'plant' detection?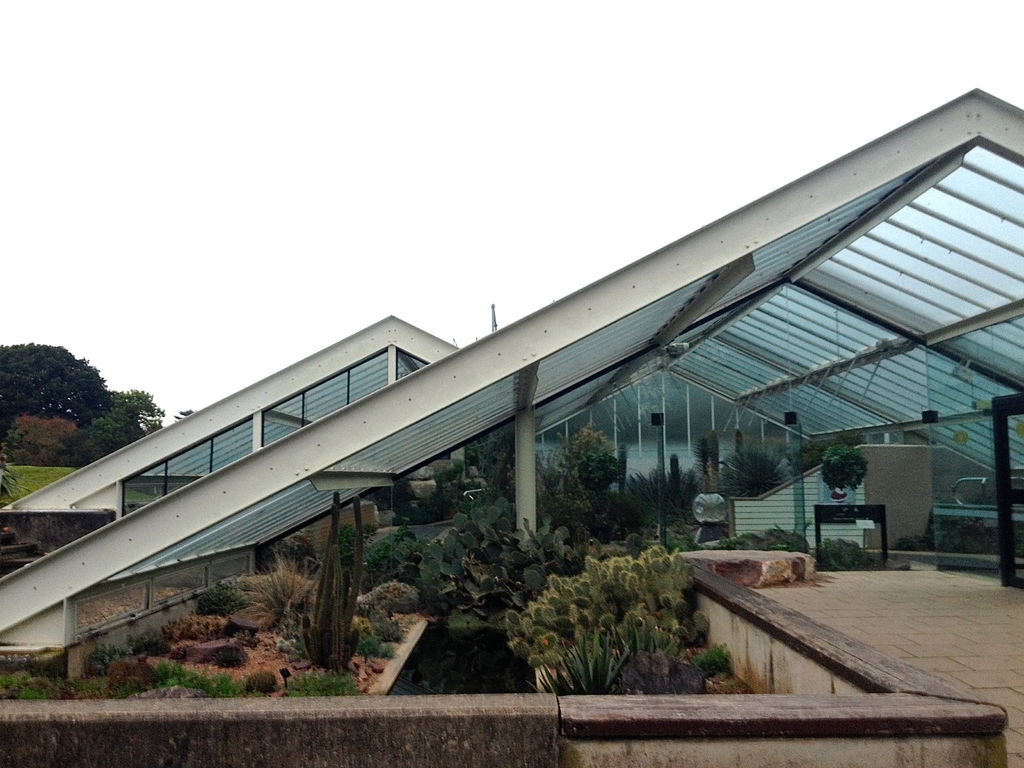
[417, 505, 564, 616]
